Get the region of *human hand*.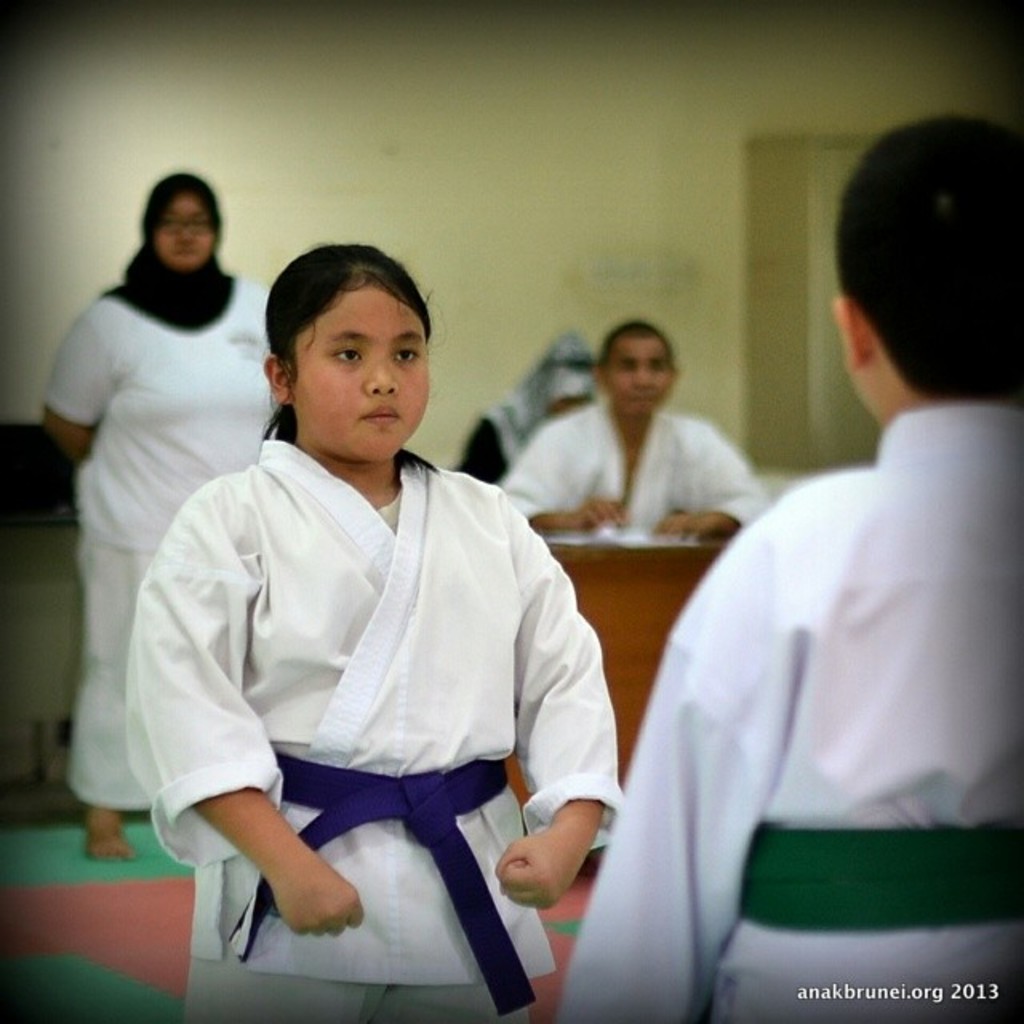
x1=571 y1=498 x2=634 y2=534.
